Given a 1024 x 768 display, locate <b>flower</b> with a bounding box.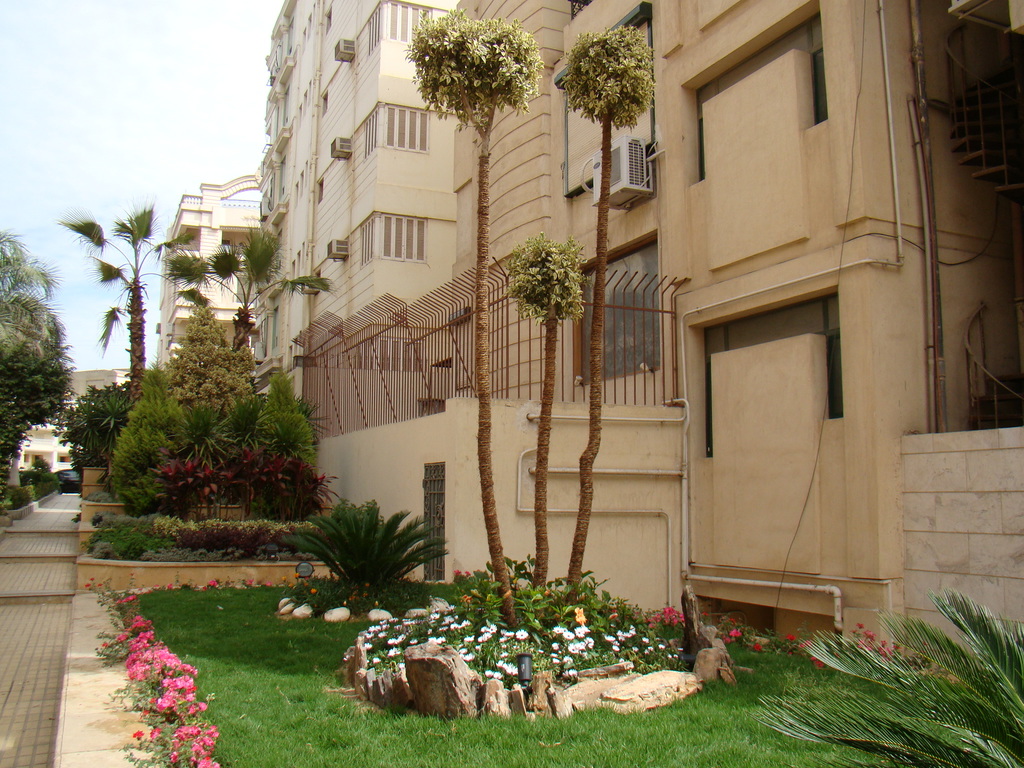
Located: rect(102, 590, 223, 767).
